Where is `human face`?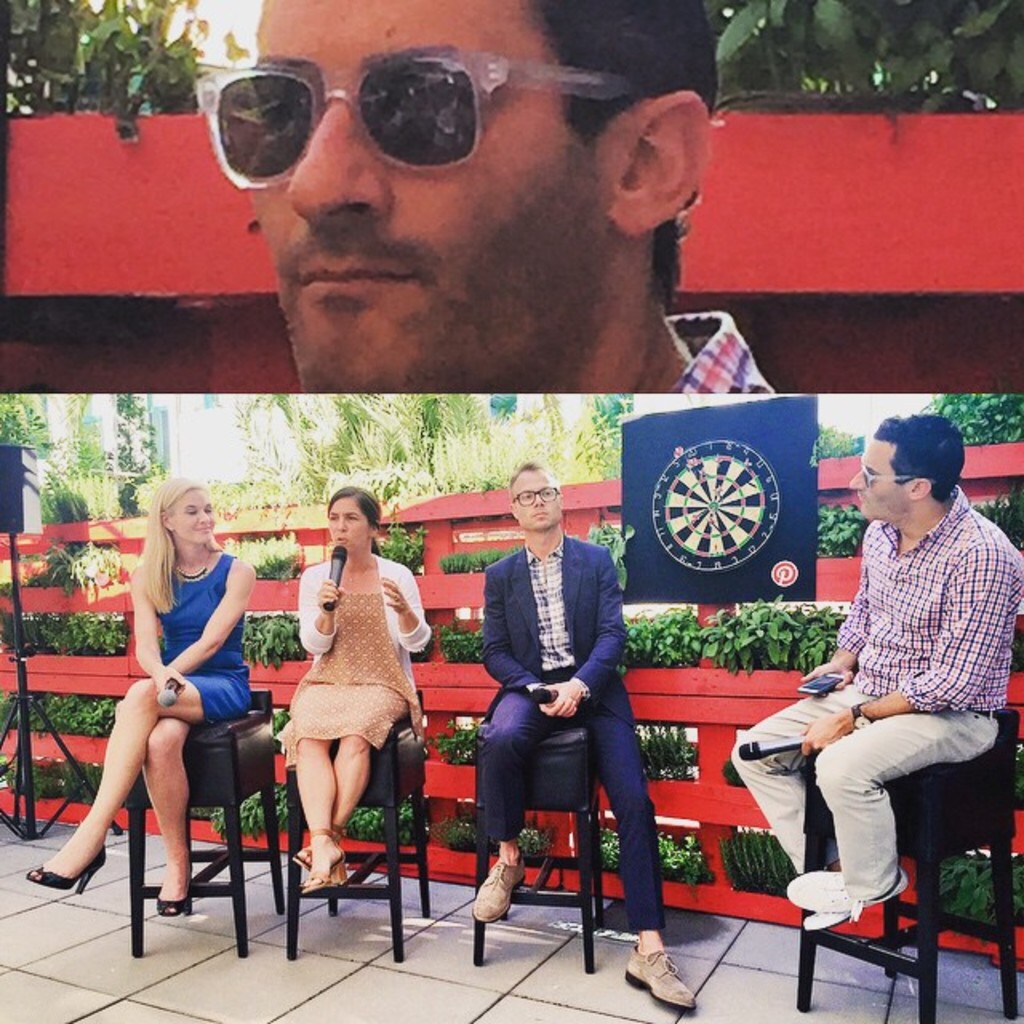
select_region(846, 426, 909, 523).
